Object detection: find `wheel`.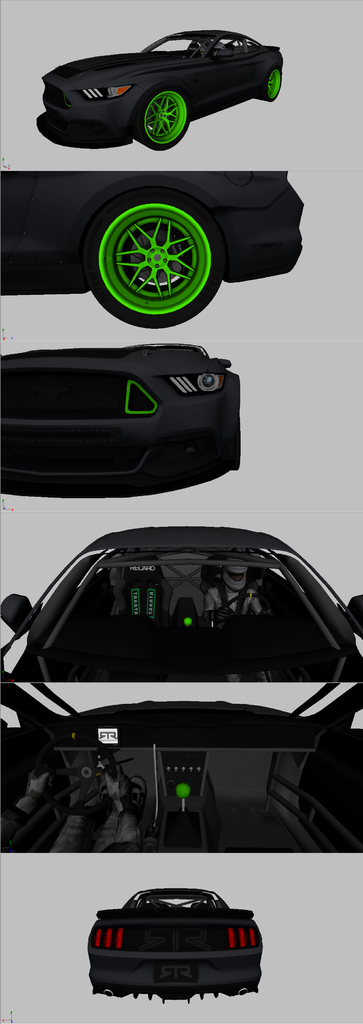
l=134, t=88, r=190, b=149.
